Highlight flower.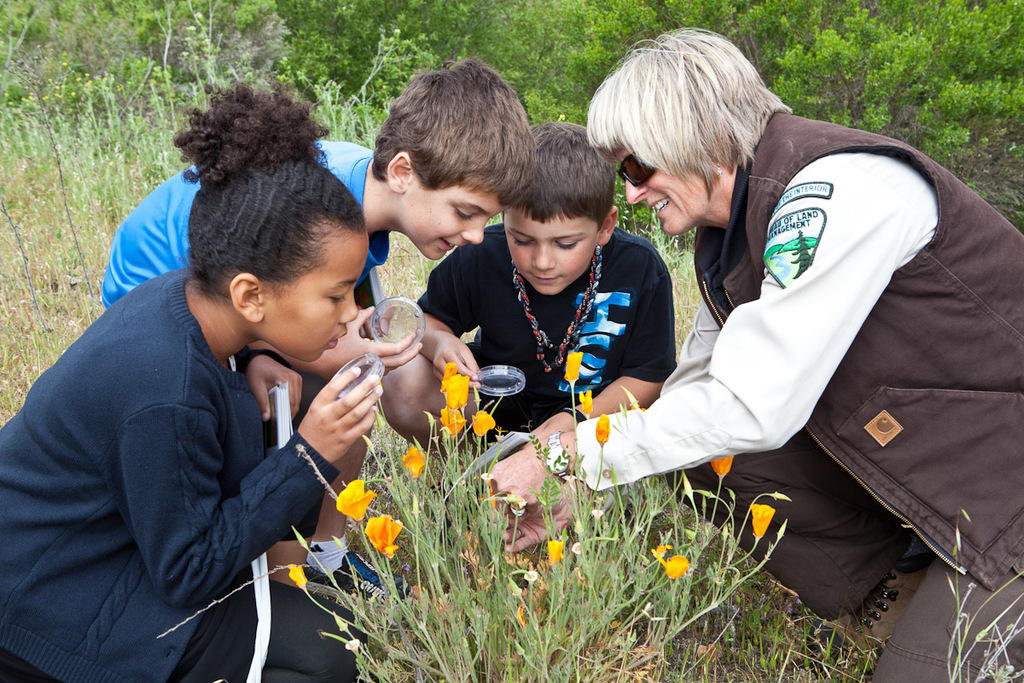
Highlighted region: pyautogui.locateOnScreen(568, 352, 580, 379).
